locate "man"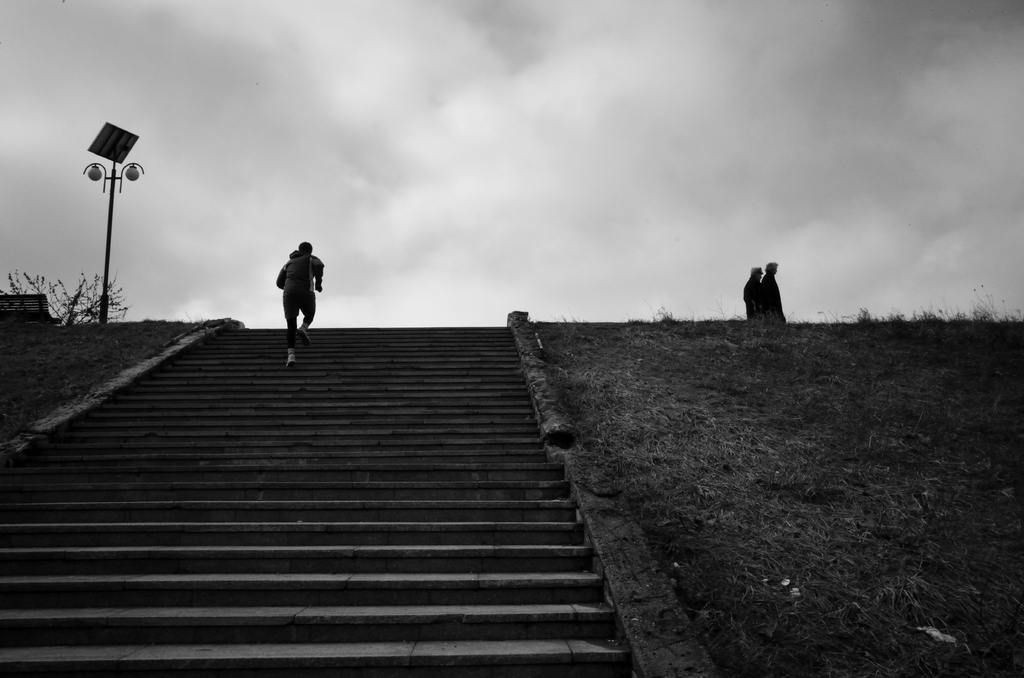
x1=734 y1=264 x2=765 y2=324
